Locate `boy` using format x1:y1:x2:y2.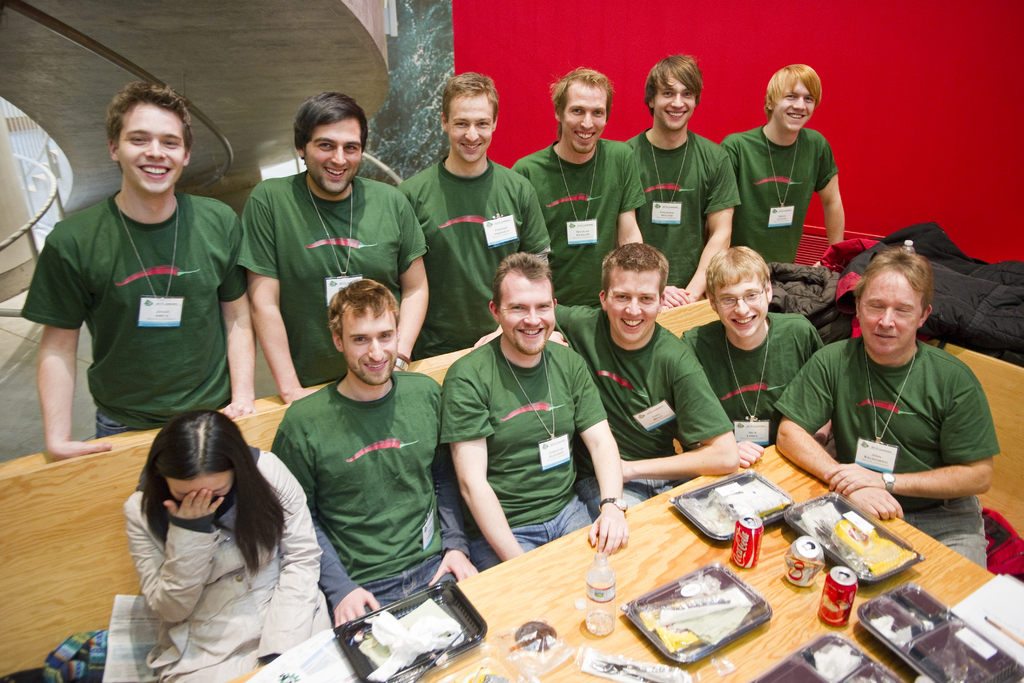
722:64:843:268.
